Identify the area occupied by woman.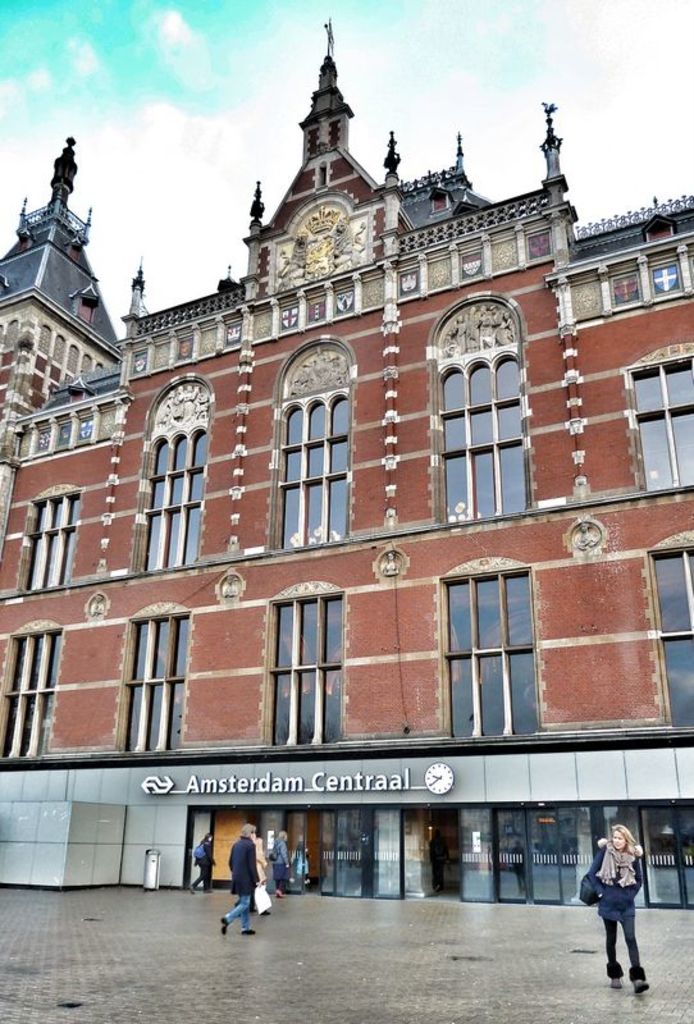
Area: (left=266, top=829, right=292, bottom=901).
